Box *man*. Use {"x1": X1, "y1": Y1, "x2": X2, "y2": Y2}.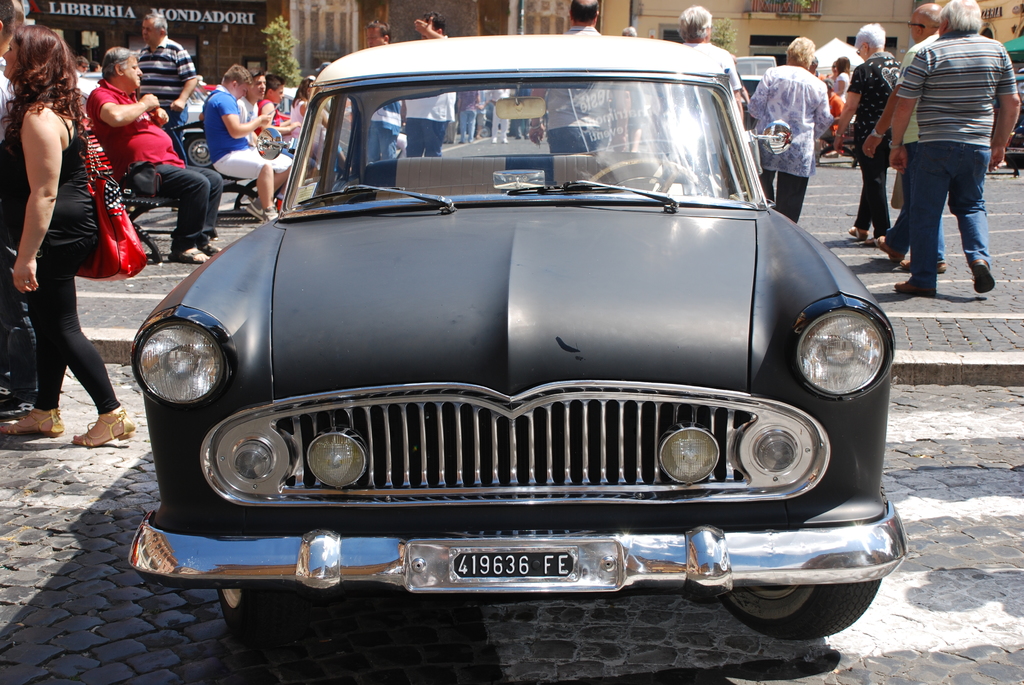
{"x1": 487, "y1": 88, "x2": 509, "y2": 143}.
